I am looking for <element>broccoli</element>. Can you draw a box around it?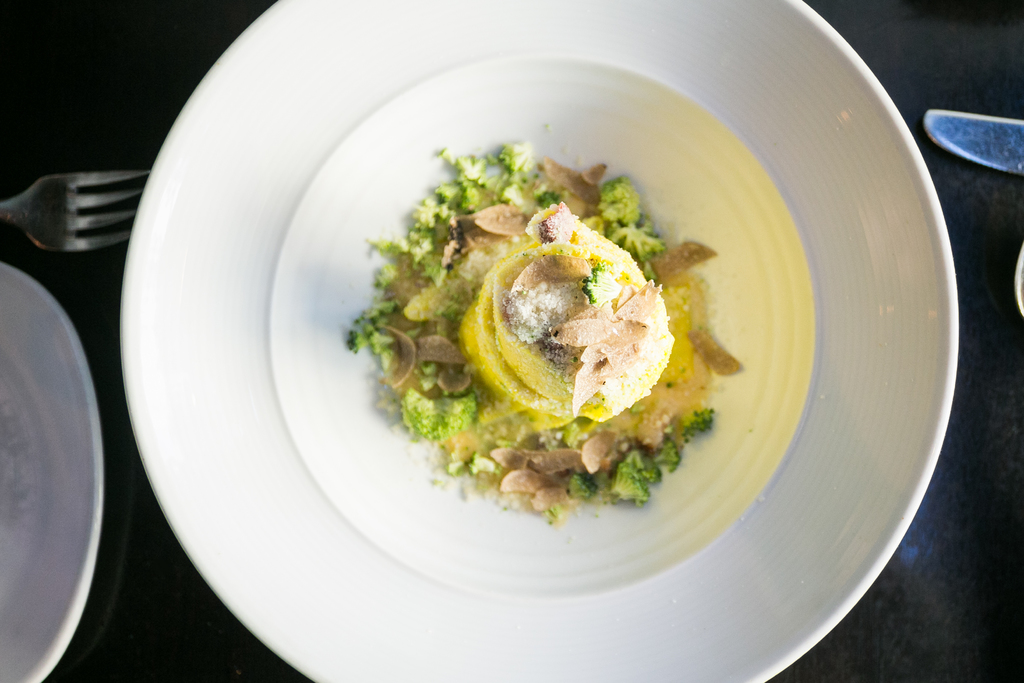
Sure, the bounding box is 608 461 651 504.
